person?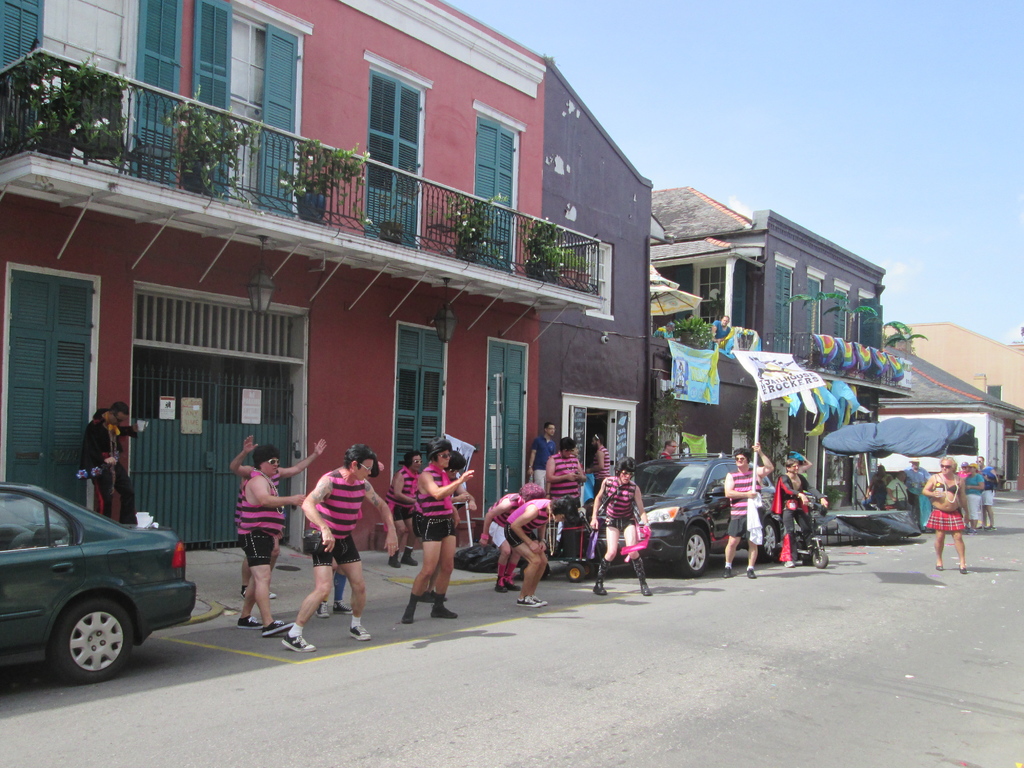
(83, 401, 117, 531)
